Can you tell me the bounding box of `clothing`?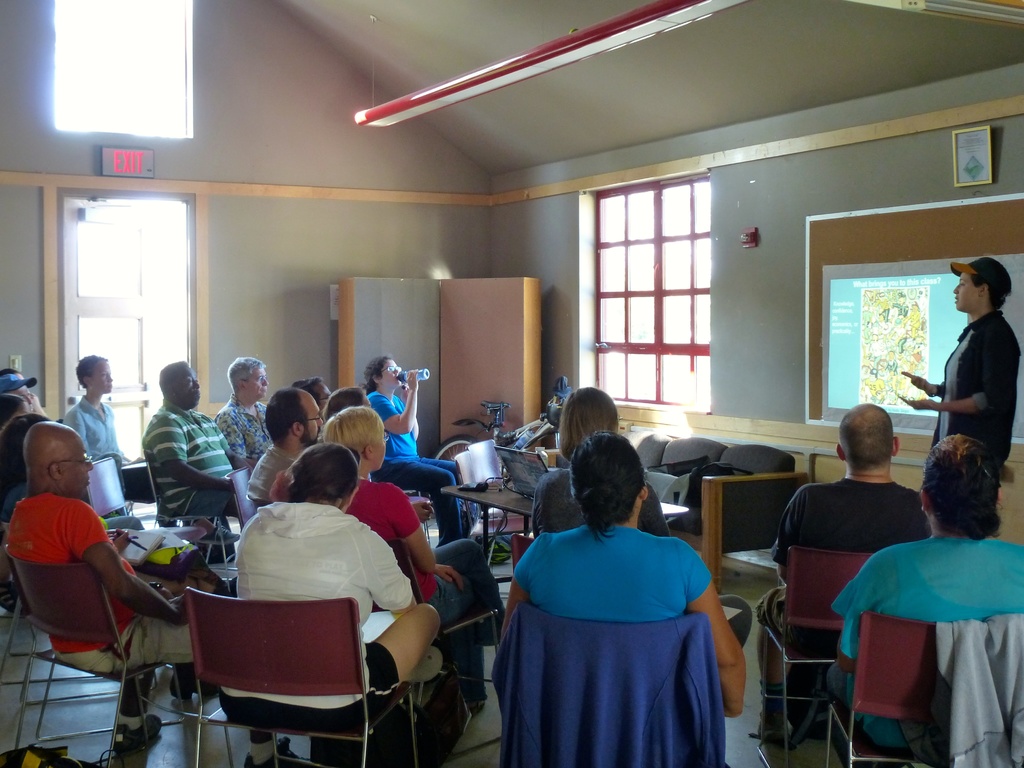
(0,388,62,516).
